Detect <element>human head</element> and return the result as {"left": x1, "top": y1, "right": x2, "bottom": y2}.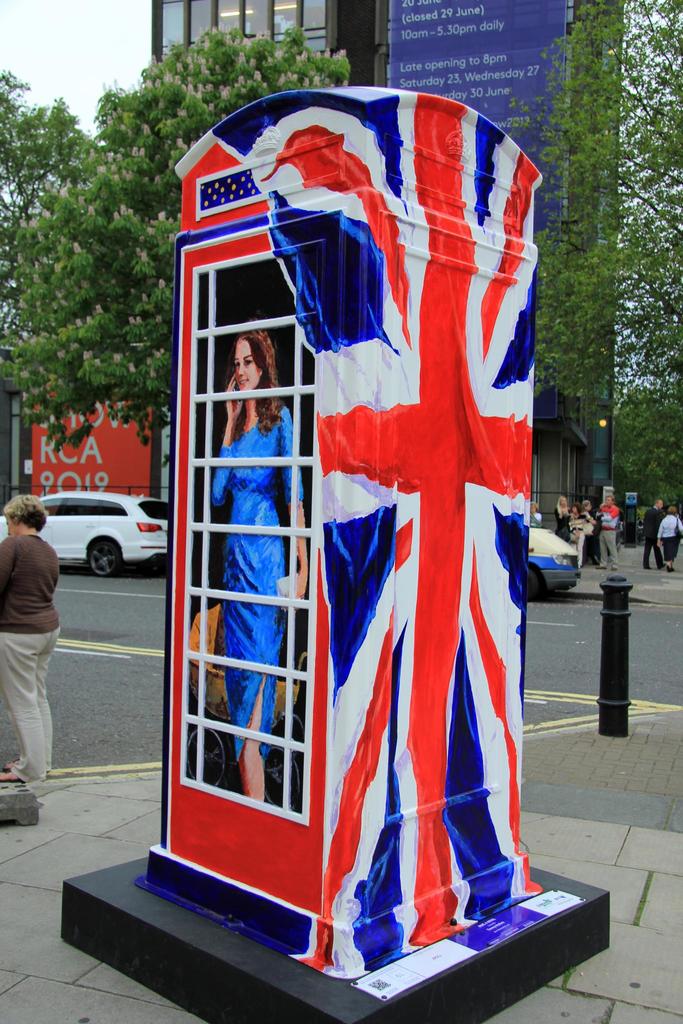
{"left": 666, "top": 501, "right": 677, "bottom": 516}.
